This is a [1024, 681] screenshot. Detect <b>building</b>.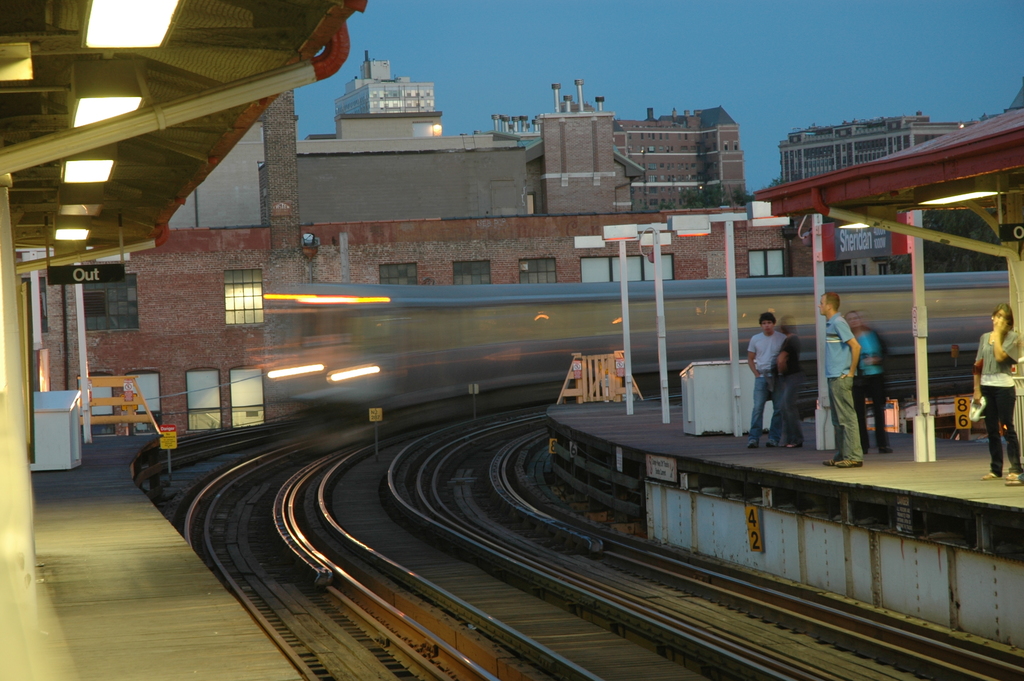
l=332, t=48, r=435, b=113.
